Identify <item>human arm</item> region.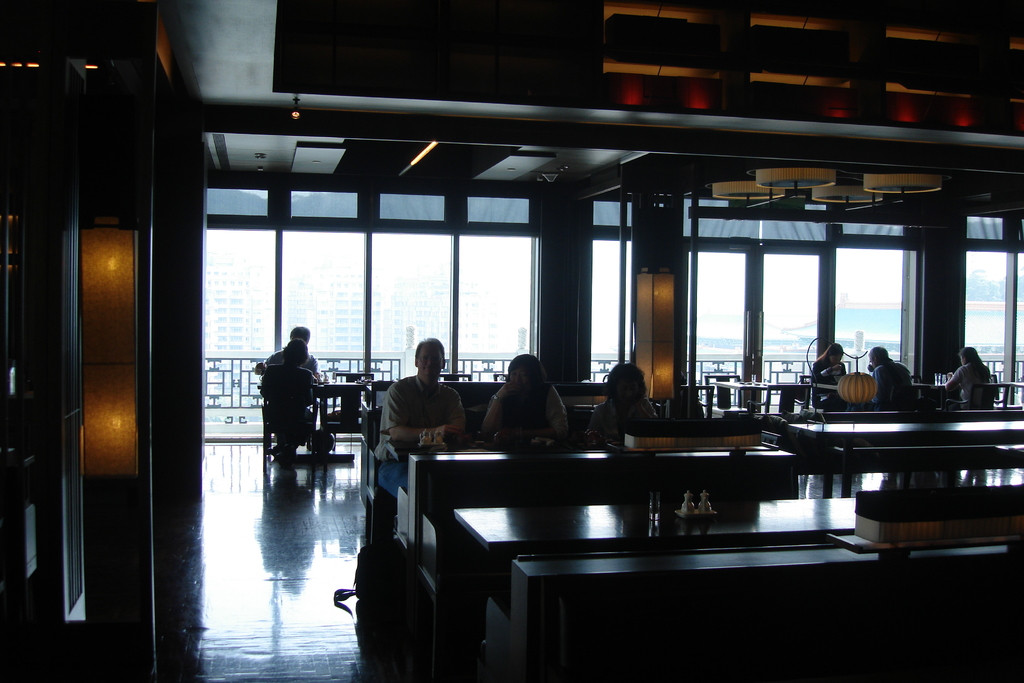
Region: (311, 350, 321, 382).
